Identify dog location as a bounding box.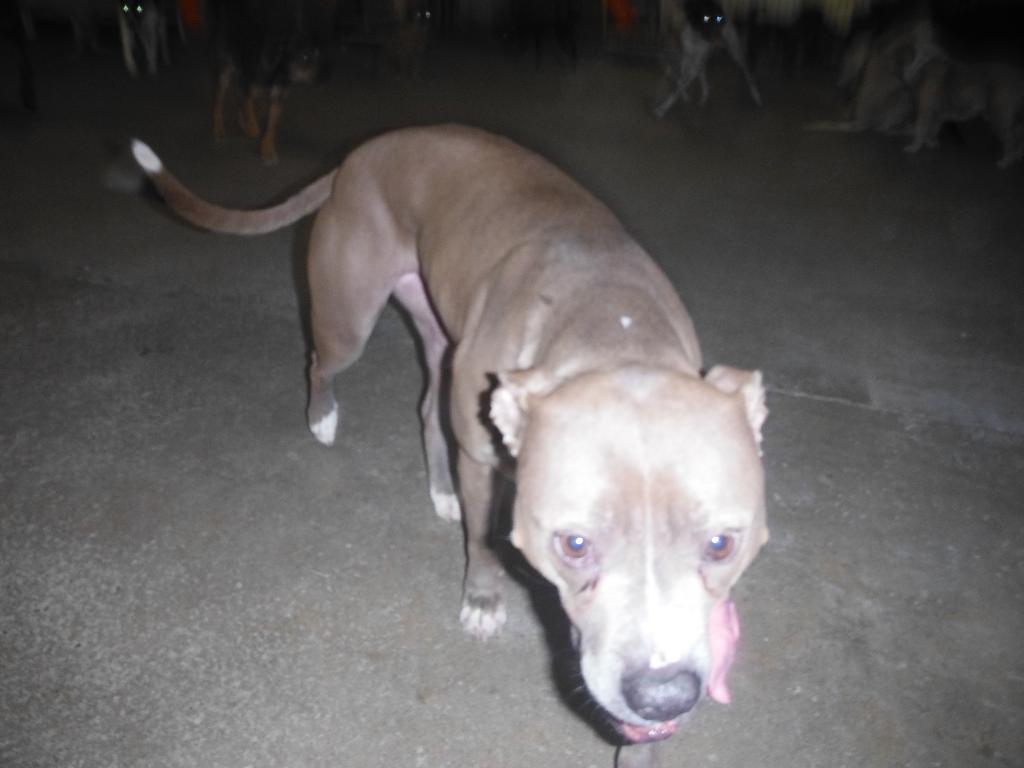
{"x1": 655, "y1": 1, "x2": 767, "y2": 123}.
